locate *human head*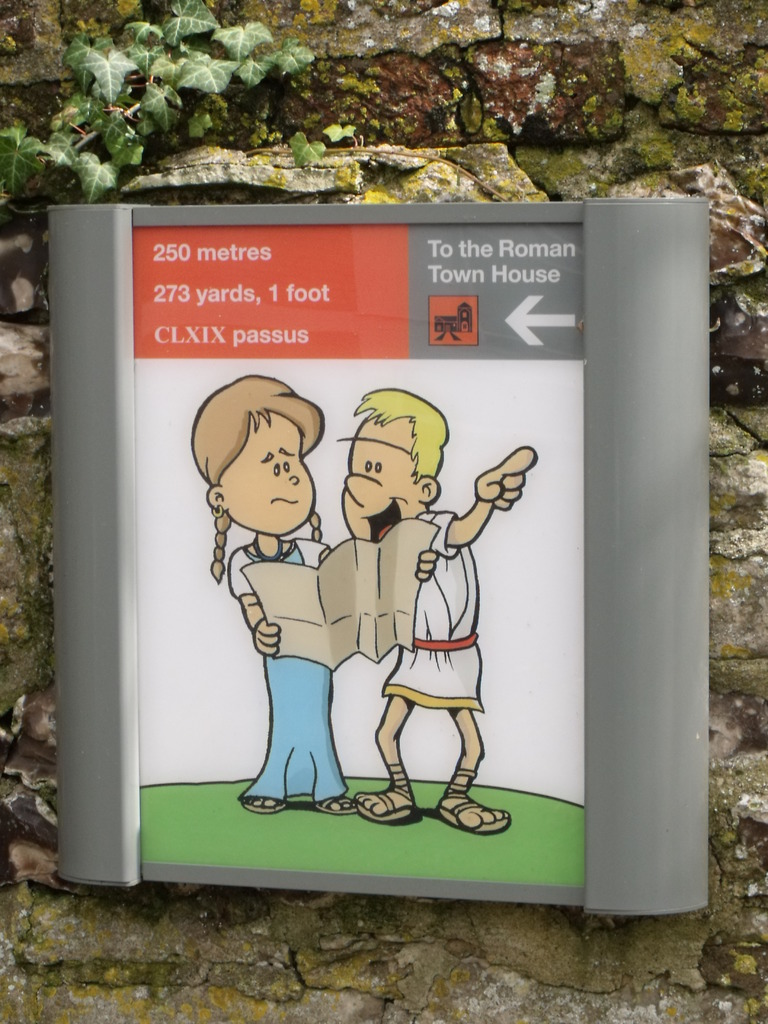
pyautogui.locateOnScreen(338, 390, 448, 543)
